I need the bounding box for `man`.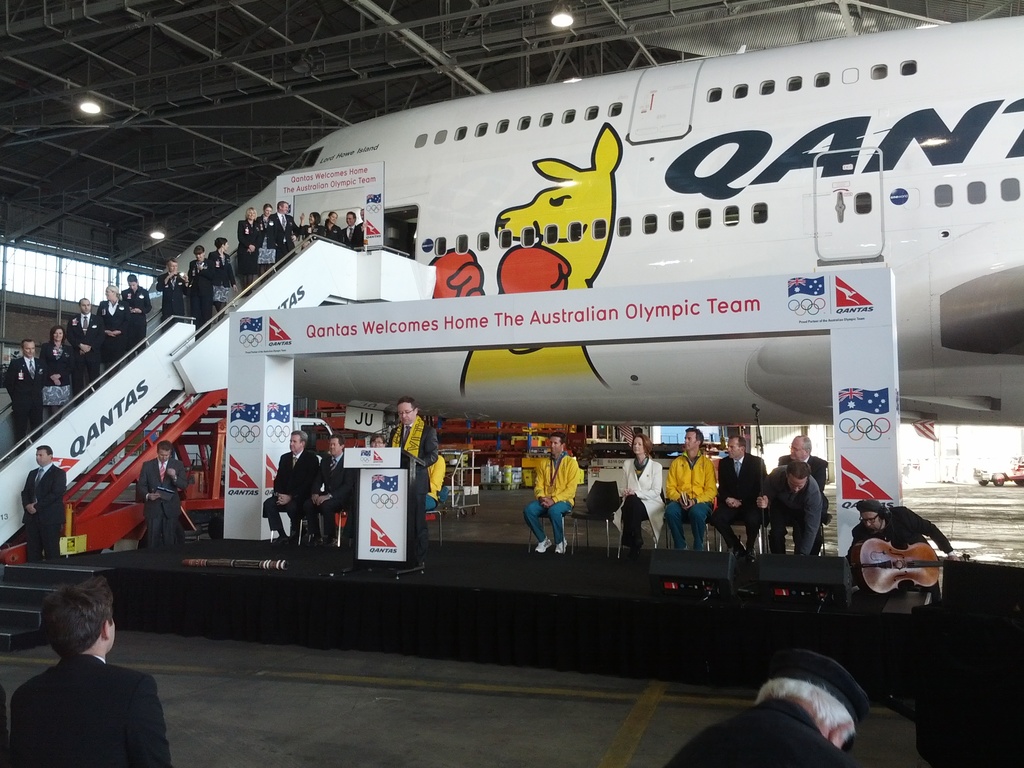
Here it is: box=[307, 435, 355, 559].
